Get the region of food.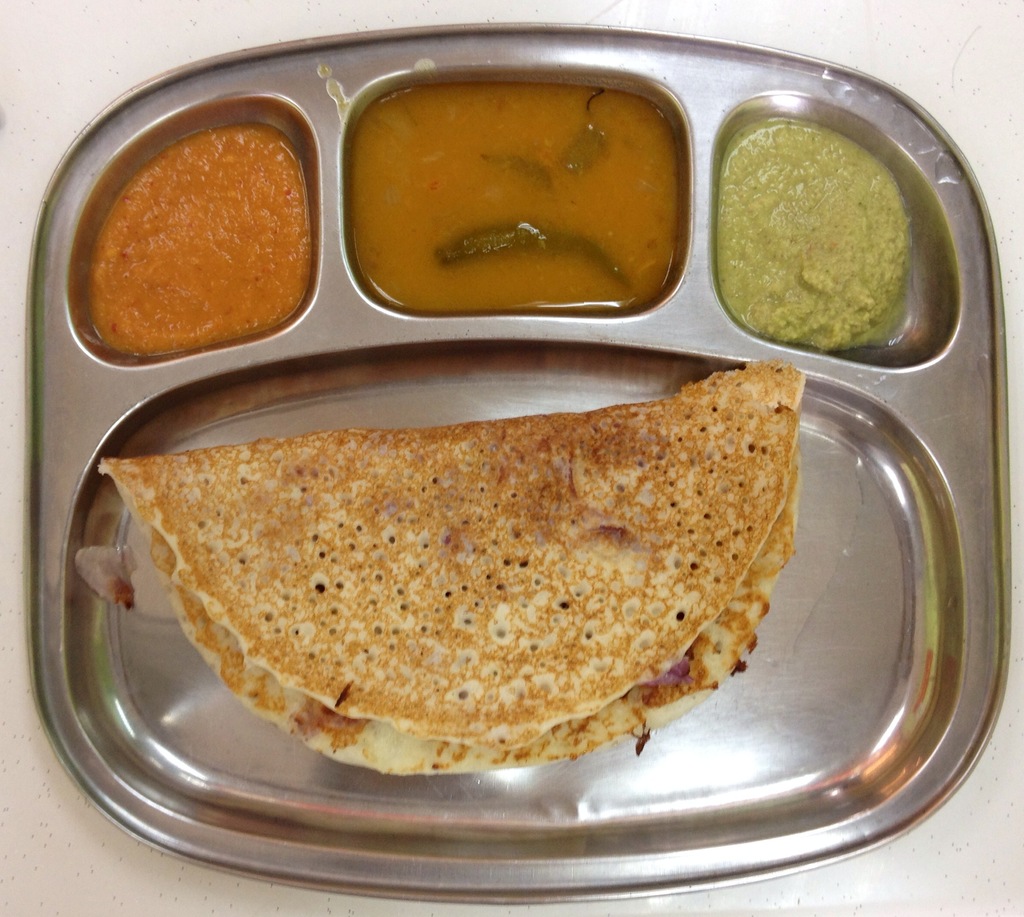
BBox(715, 103, 922, 333).
